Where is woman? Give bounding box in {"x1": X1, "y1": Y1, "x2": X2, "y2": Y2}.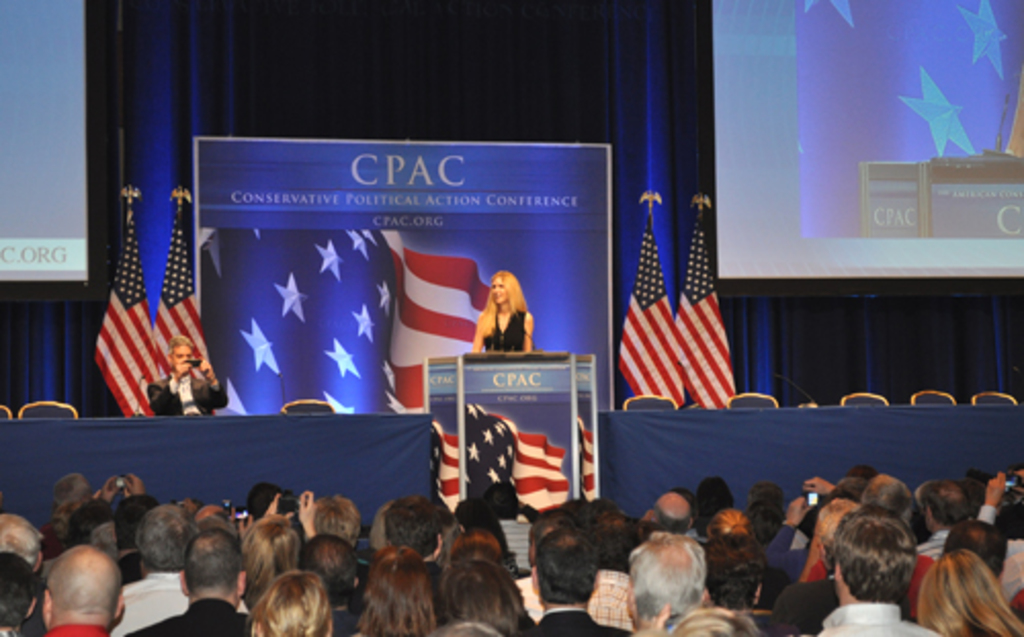
{"x1": 354, "y1": 543, "x2": 438, "y2": 635}.
